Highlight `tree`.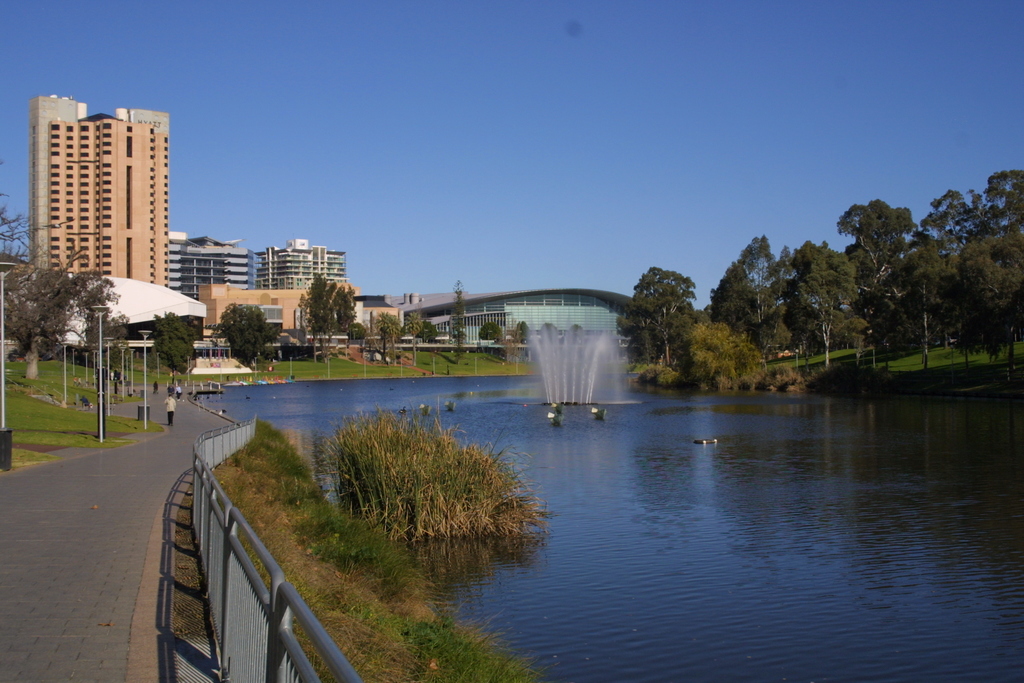
Highlighted region: [451,279,461,360].
